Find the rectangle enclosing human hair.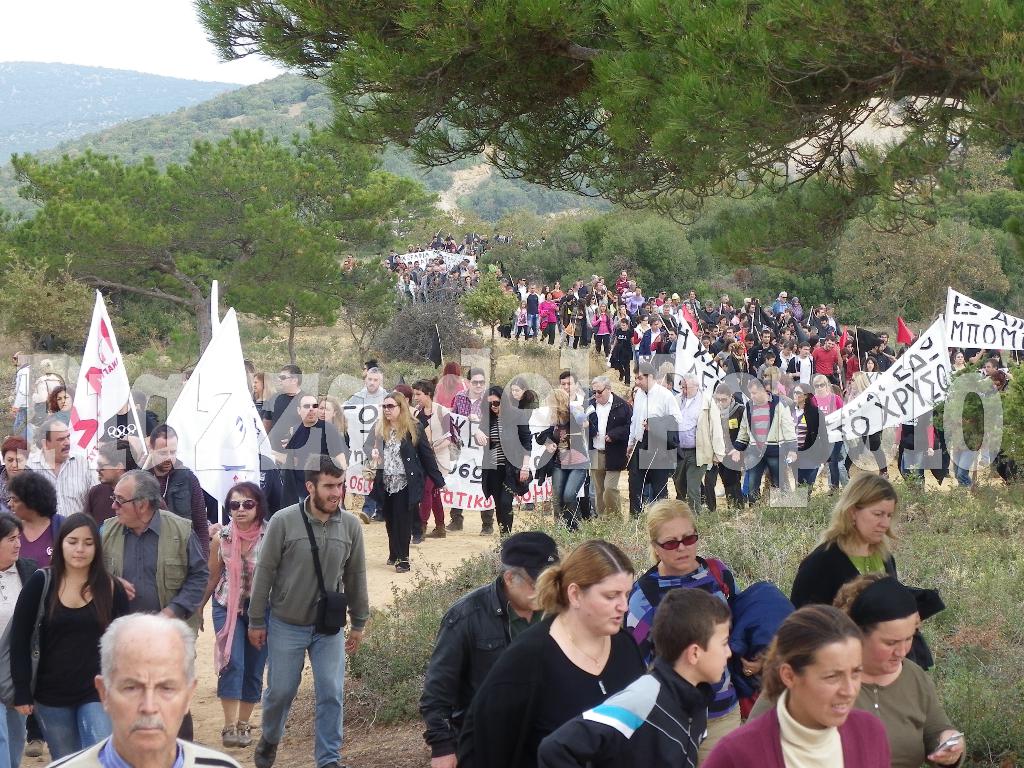
305/458/346/493.
